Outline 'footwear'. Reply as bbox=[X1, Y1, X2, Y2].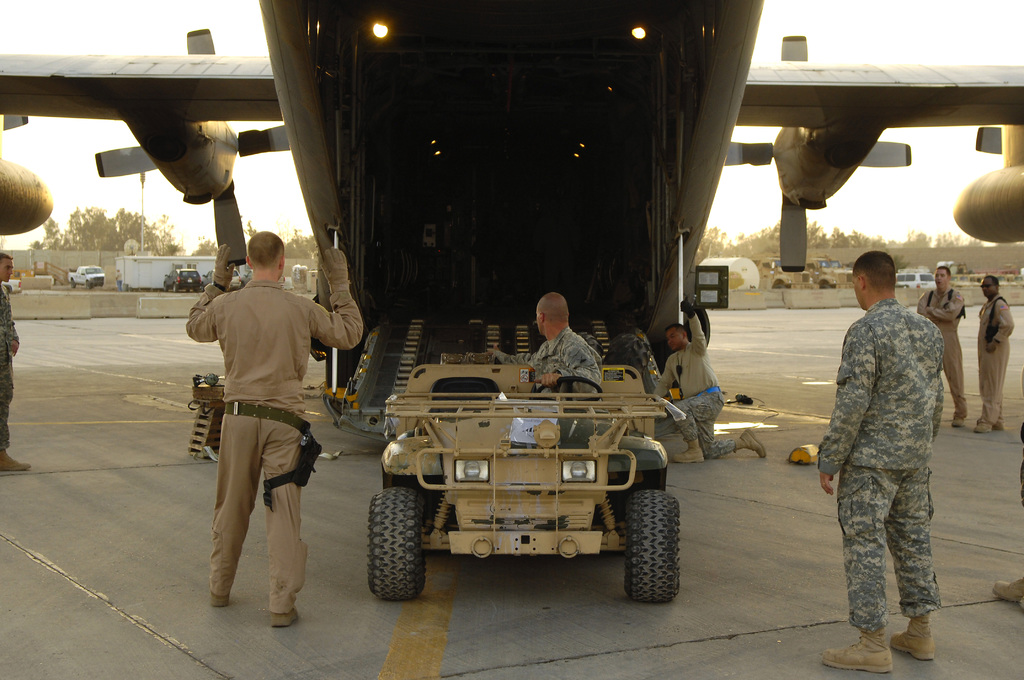
bbox=[0, 446, 32, 471].
